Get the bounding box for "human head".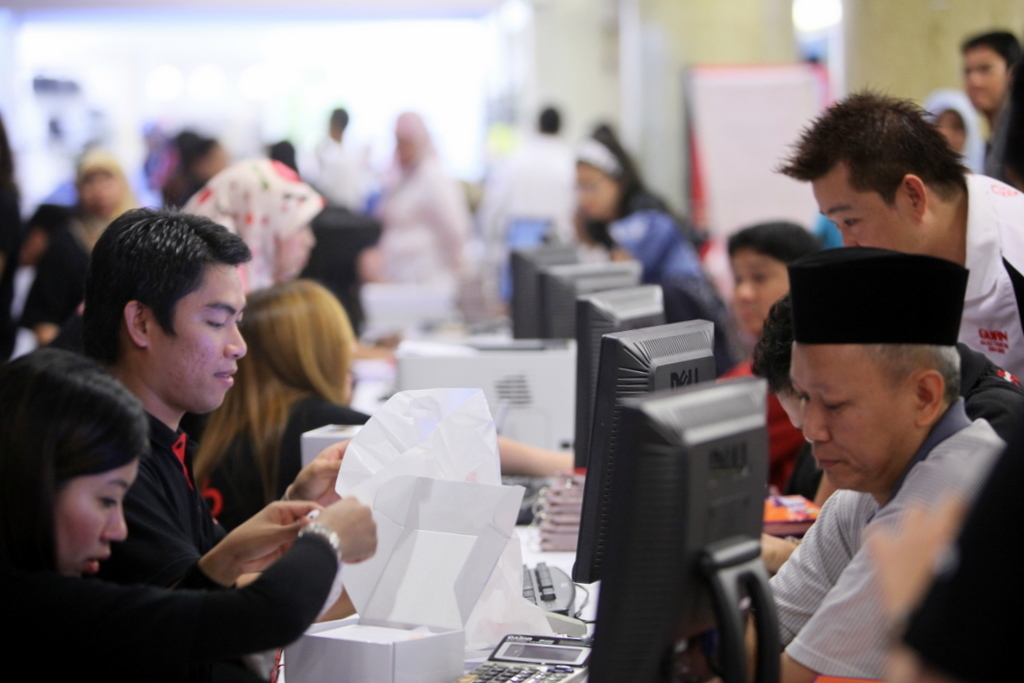
(x1=797, y1=97, x2=957, y2=251).
